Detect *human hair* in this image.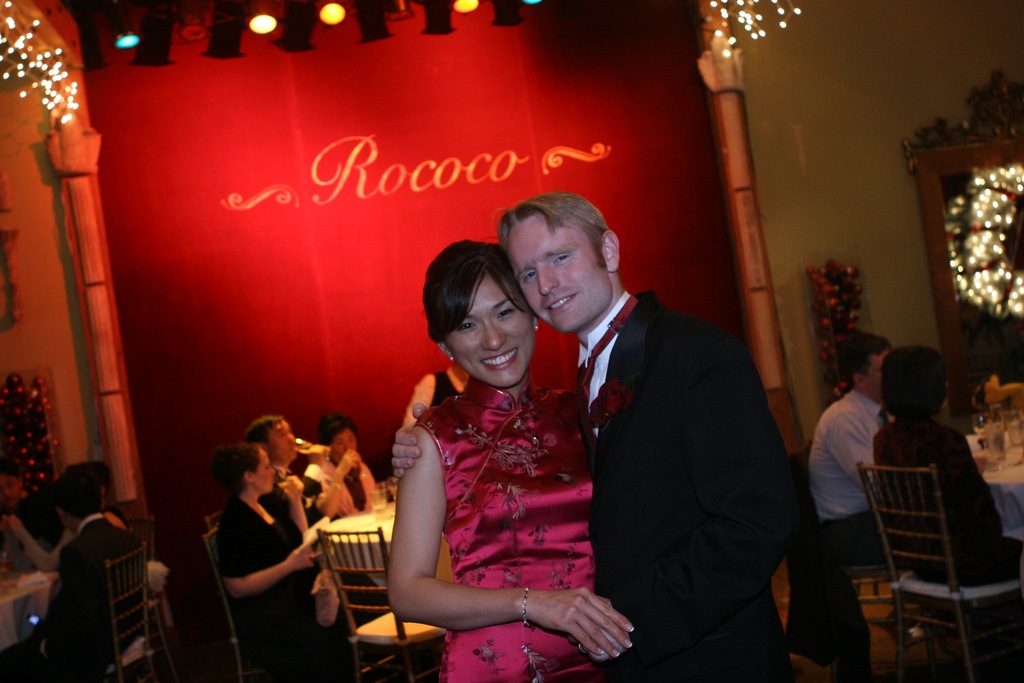
Detection: (x1=242, y1=416, x2=285, y2=444).
